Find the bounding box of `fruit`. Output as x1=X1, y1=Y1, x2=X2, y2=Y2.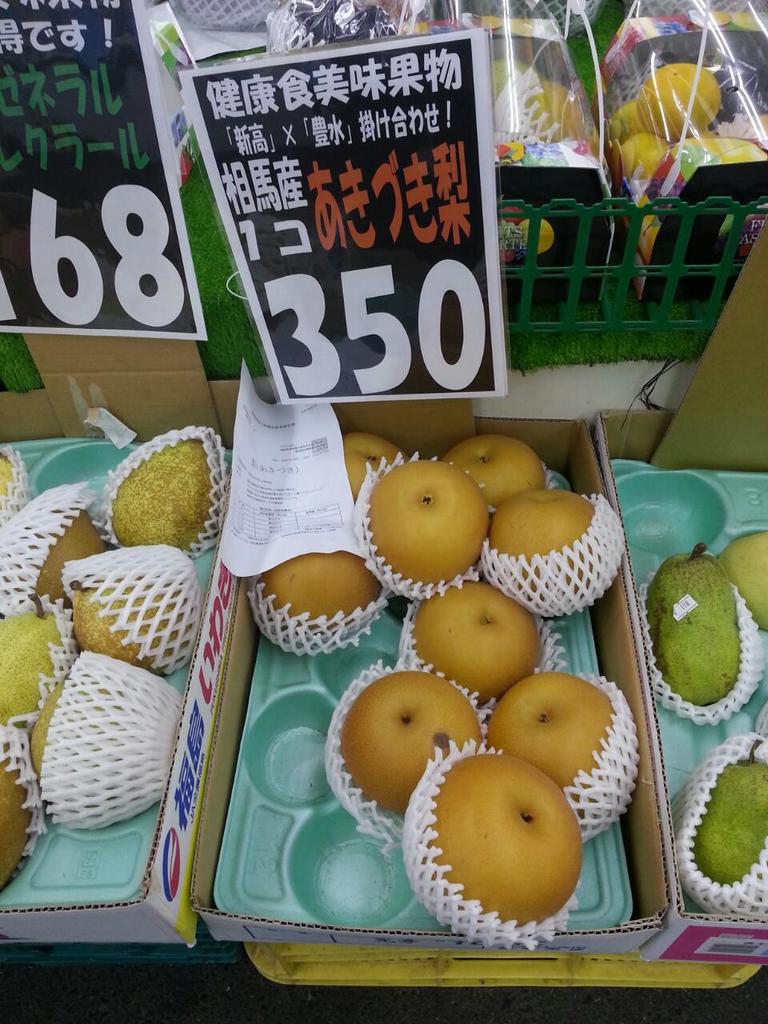
x1=714, y1=531, x2=767, y2=632.
